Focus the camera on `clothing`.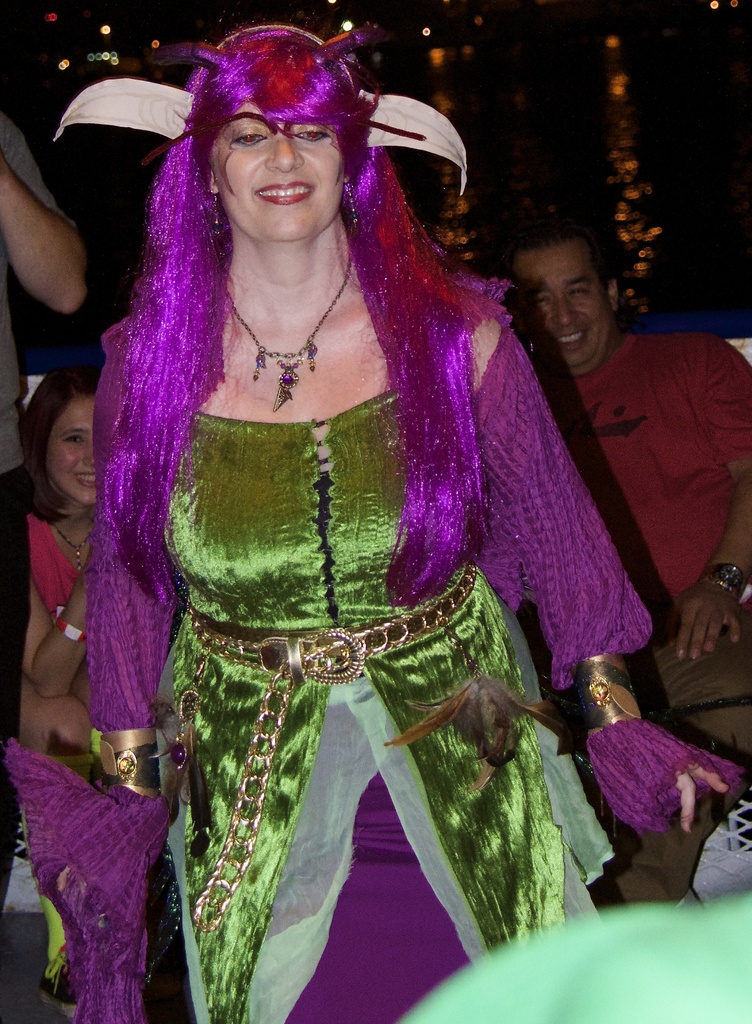
Focus region: region(88, 317, 653, 1022).
